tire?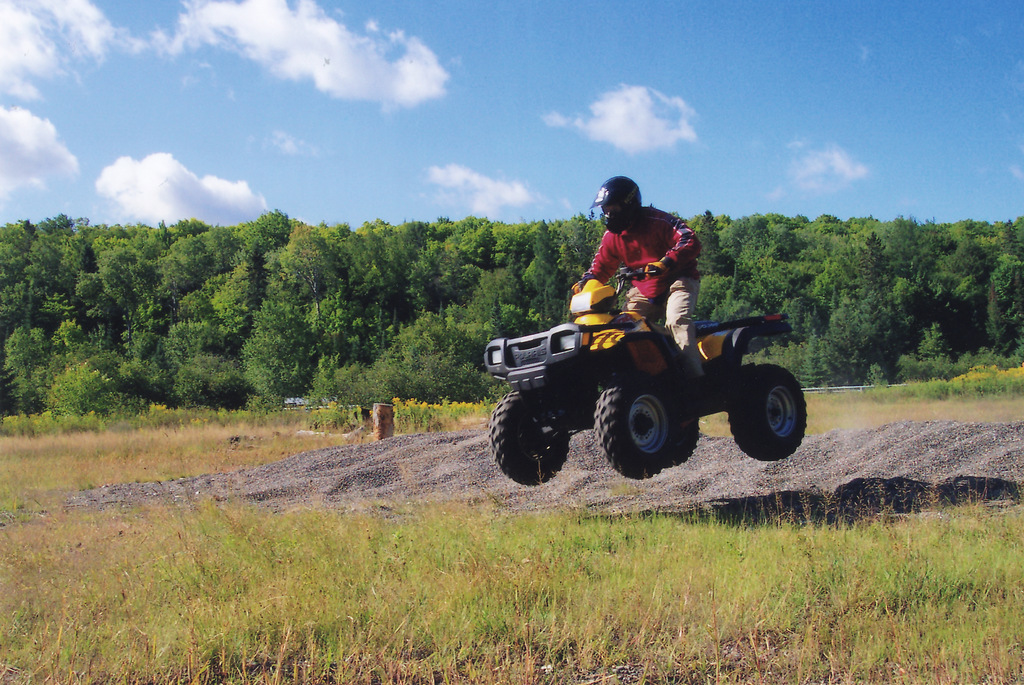
[488,390,568,485]
